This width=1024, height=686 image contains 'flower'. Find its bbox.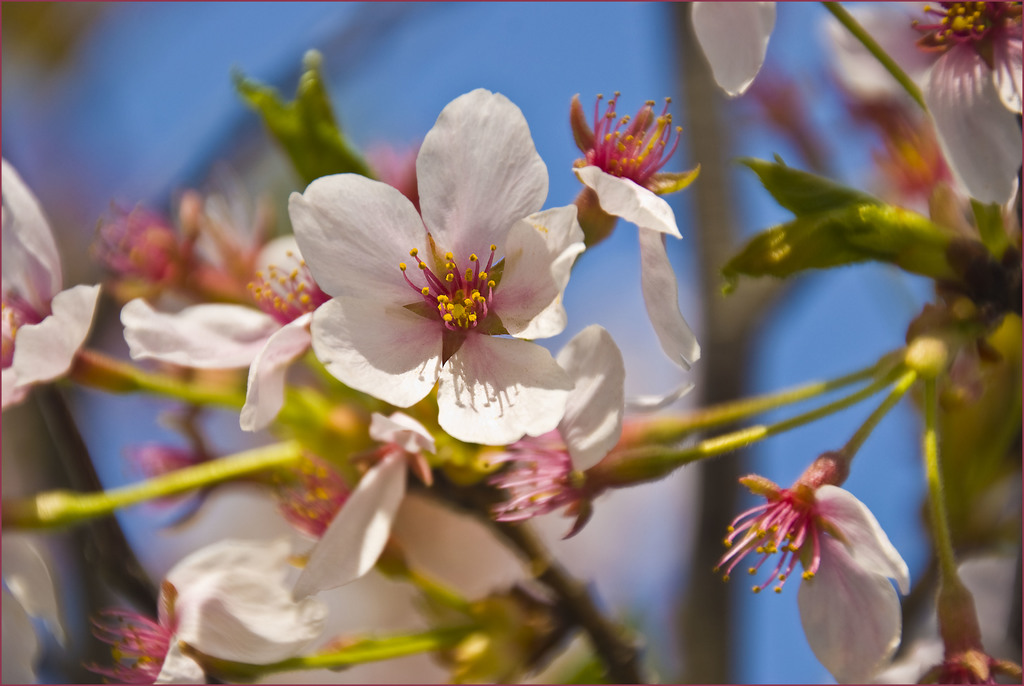
(276,126,547,423).
